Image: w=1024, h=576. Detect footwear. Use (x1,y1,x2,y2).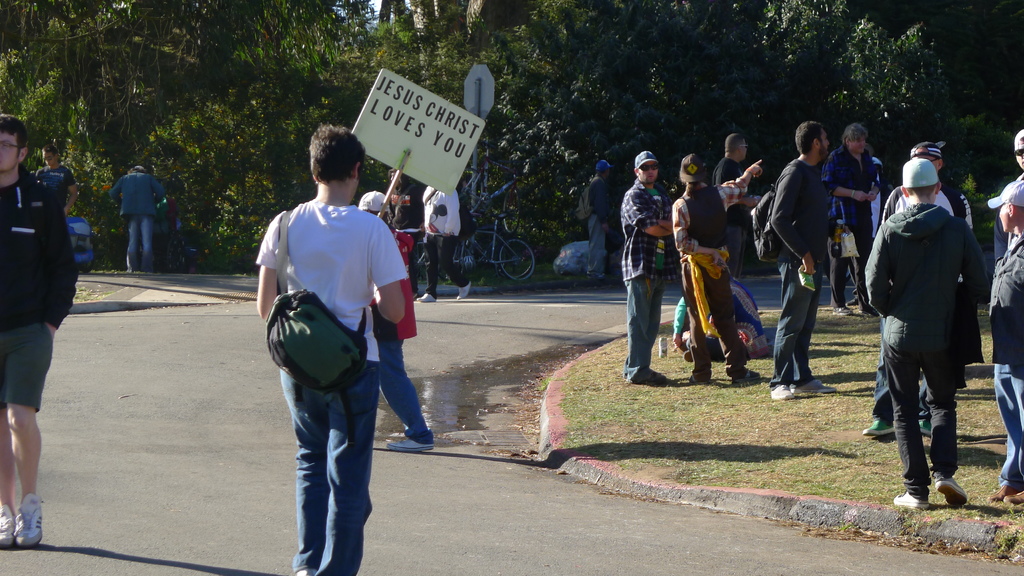
(794,377,832,398).
